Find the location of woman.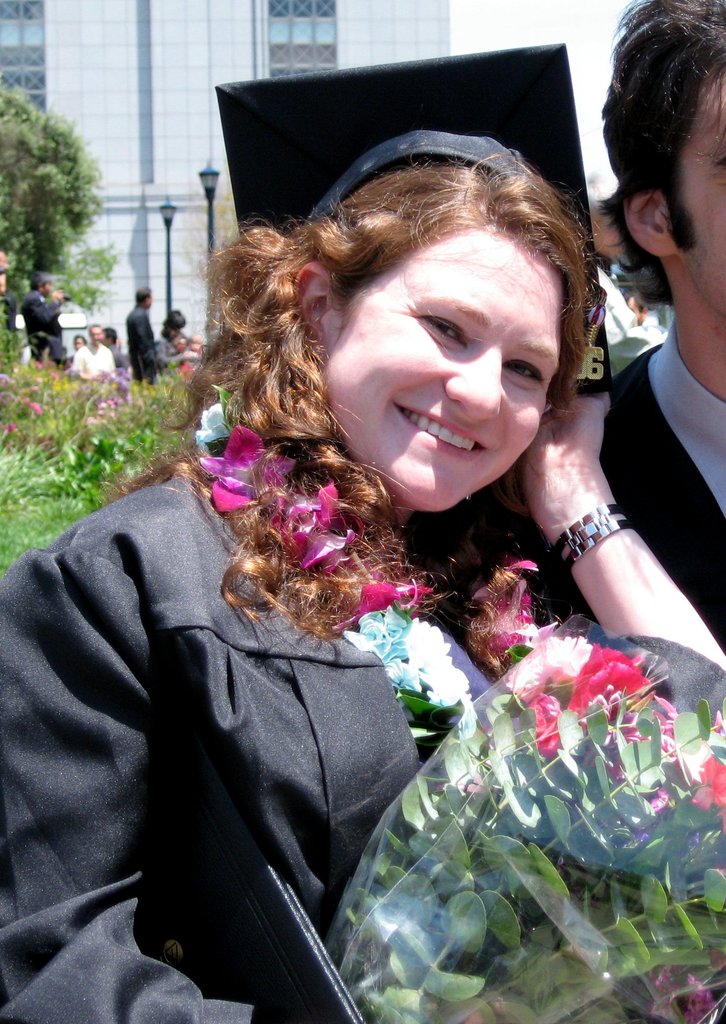
Location: (56,92,697,991).
